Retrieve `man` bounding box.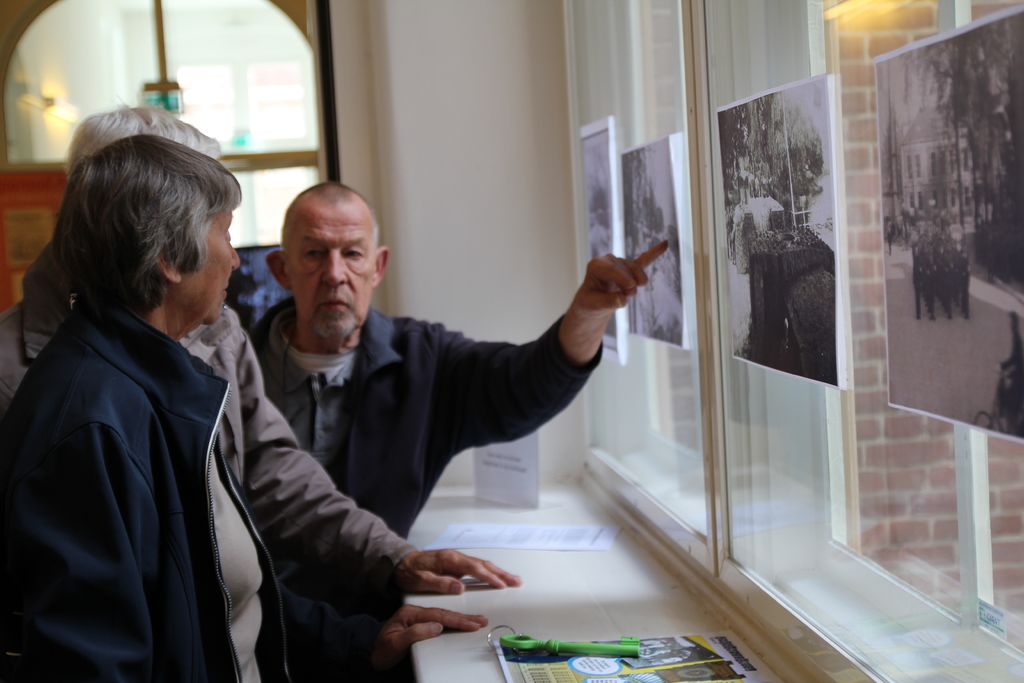
Bounding box: {"x1": 202, "y1": 175, "x2": 682, "y2": 652}.
